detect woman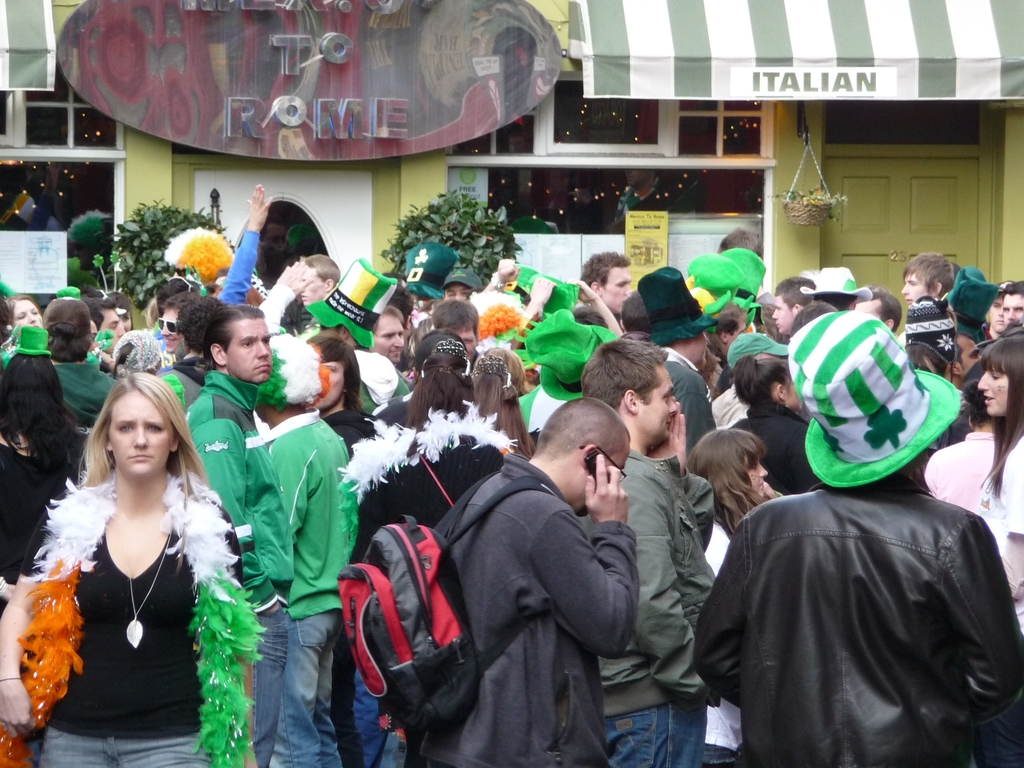
{"left": 310, "top": 346, "right": 390, "bottom": 756}
